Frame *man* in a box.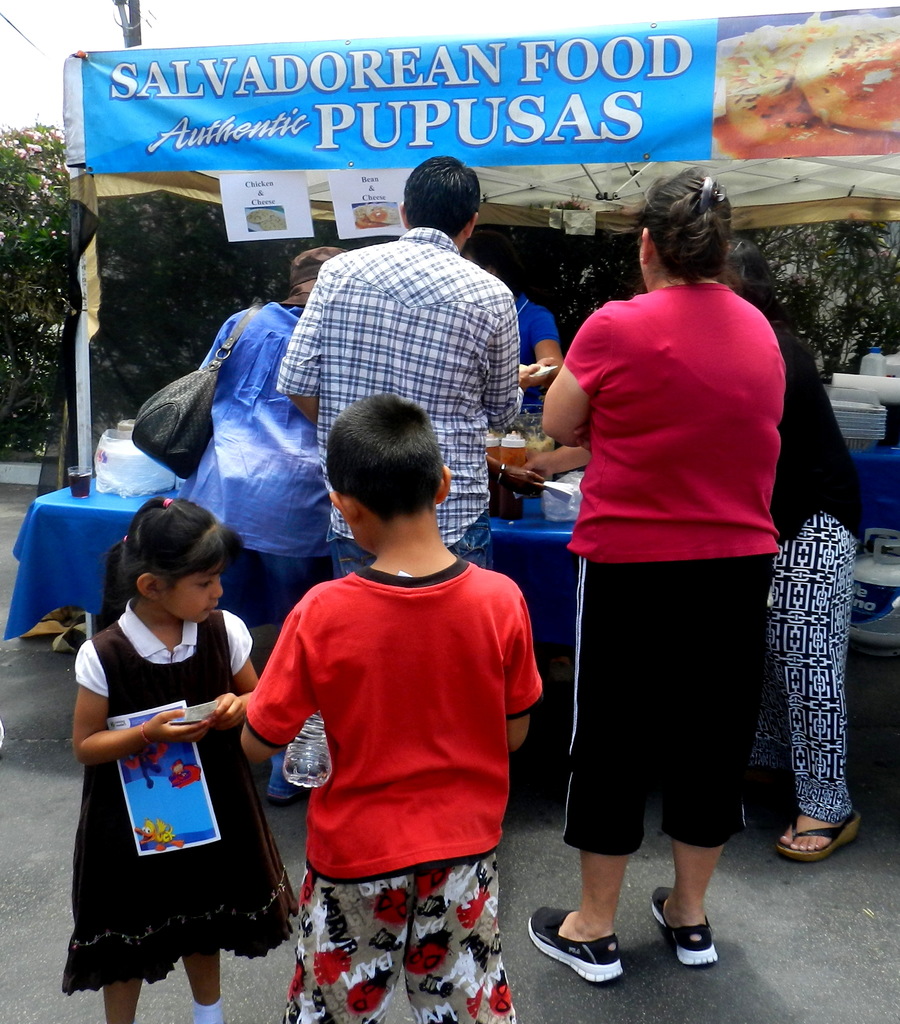
276 147 535 563.
